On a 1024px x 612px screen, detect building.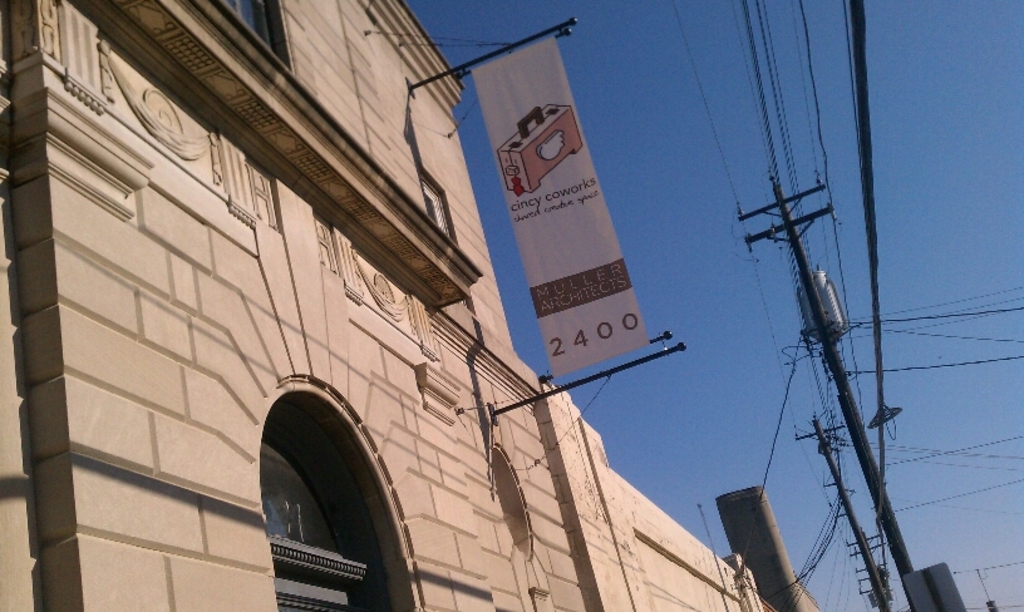
rect(904, 561, 961, 611).
